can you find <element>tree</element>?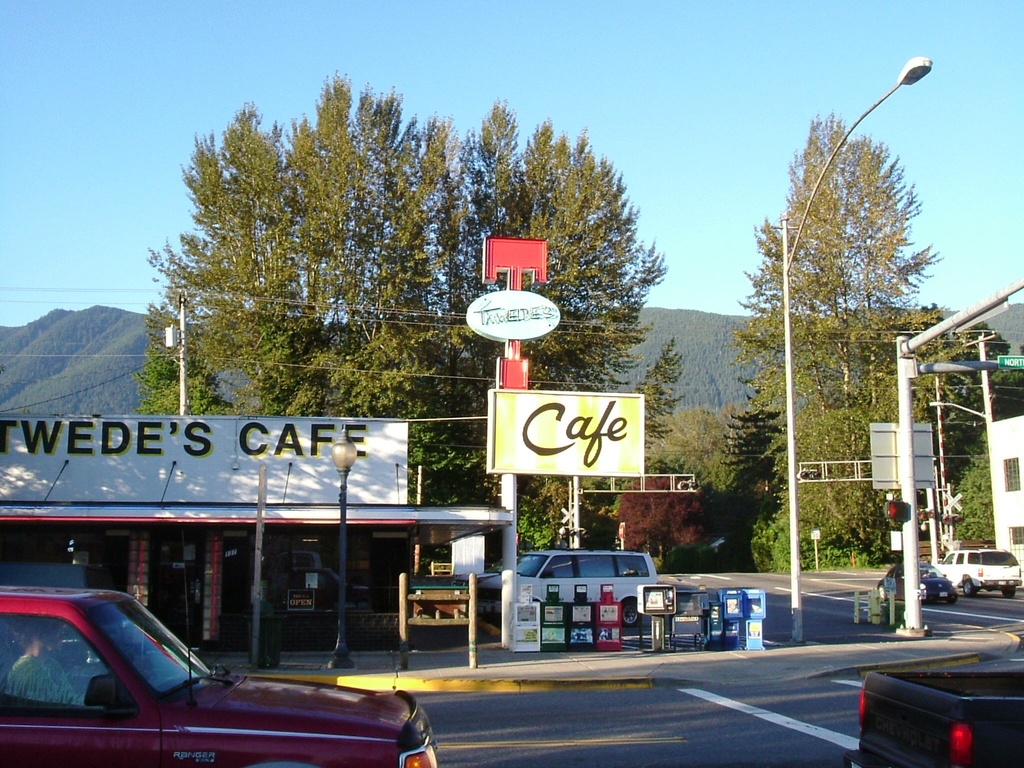
Yes, bounding box: pyautogui.locateOnScreen(945, 438, 1011, 545).
